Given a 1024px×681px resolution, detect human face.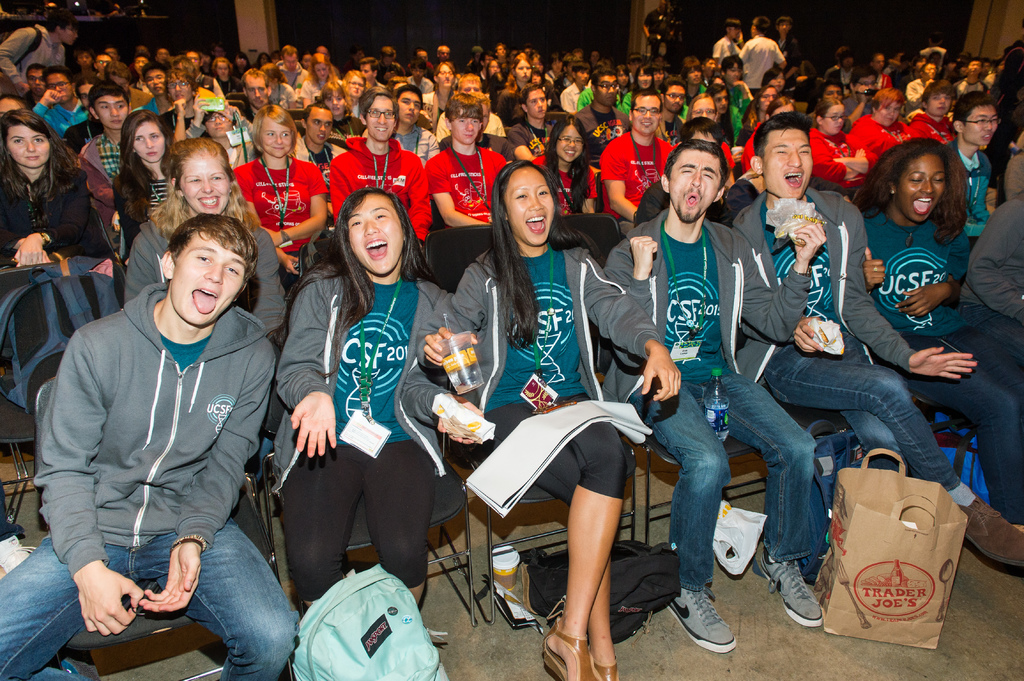
Rect(95, 97, 128, 131).
